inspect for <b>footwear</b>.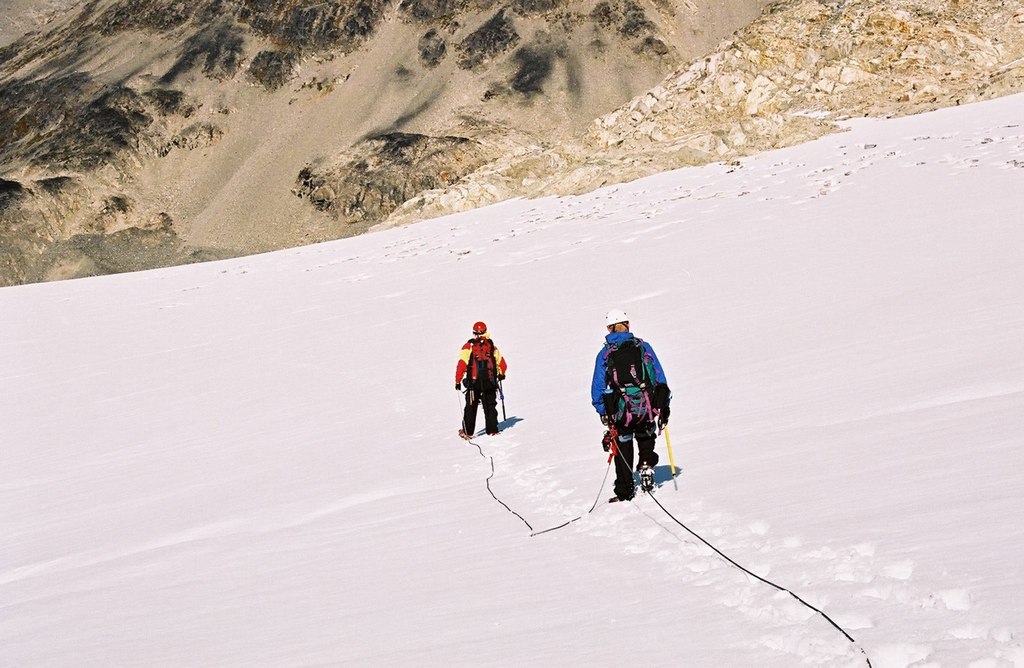
Inspection: locate(635, 467, 659, 491).
